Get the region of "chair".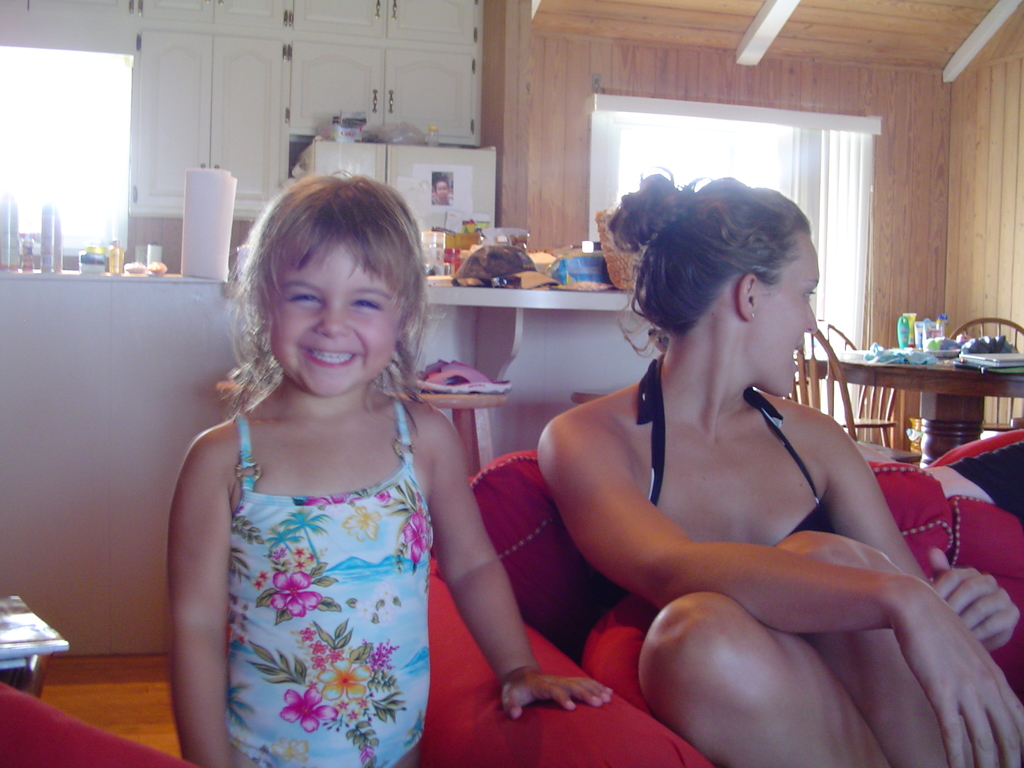
region(783, 319, 907, 468).
